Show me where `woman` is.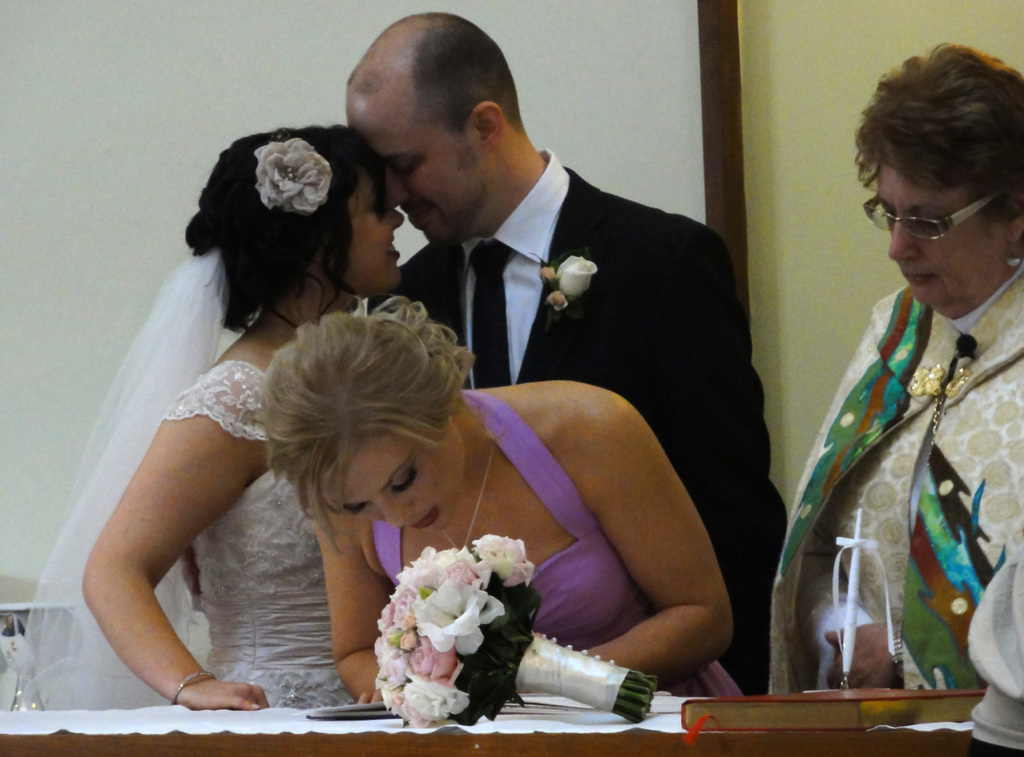
`woman` is at bbox=(60, 101, 364, 738).
